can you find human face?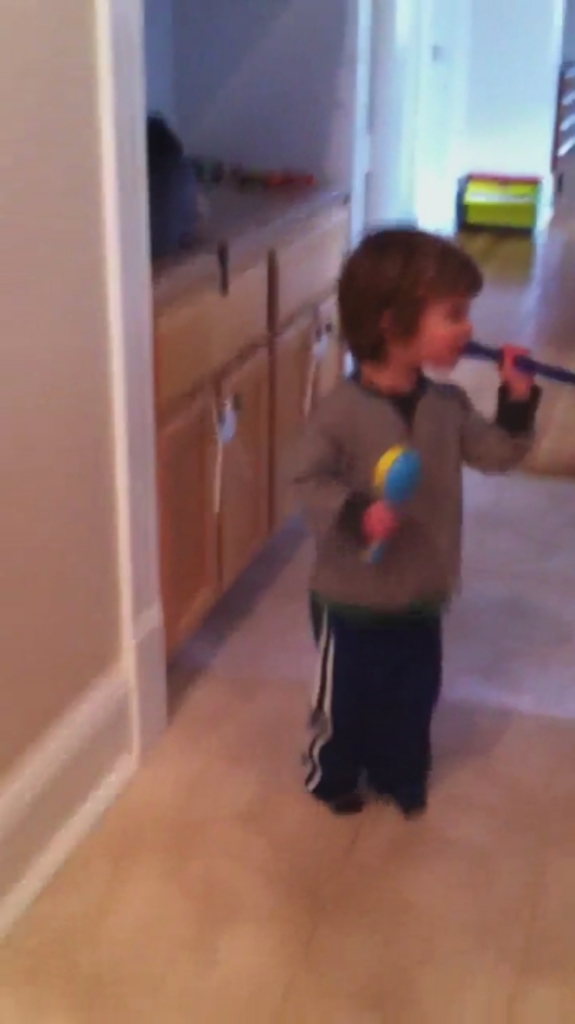
Yes, bounding box: BBox(407, 299, 475, 371).
